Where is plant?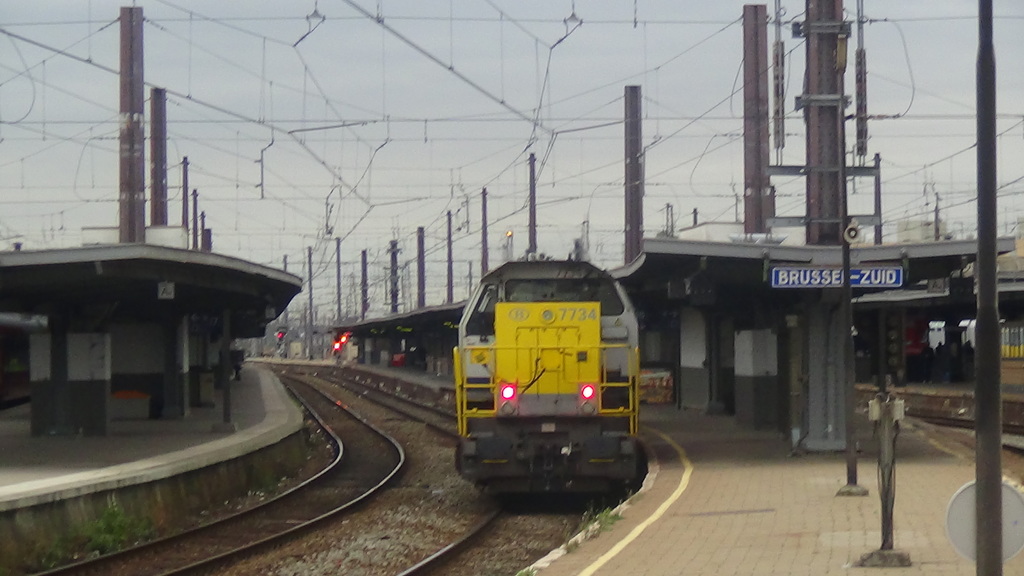
x1=561 y1=524 x2=580 y2=555.
